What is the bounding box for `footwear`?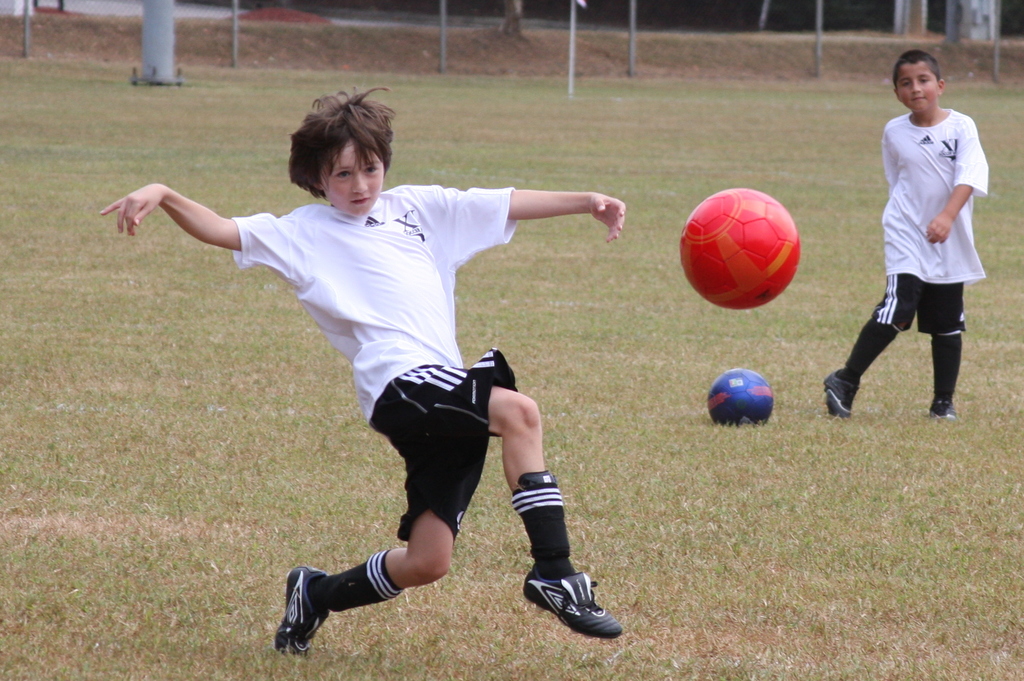
BBox(820, 371, 857, 420).
